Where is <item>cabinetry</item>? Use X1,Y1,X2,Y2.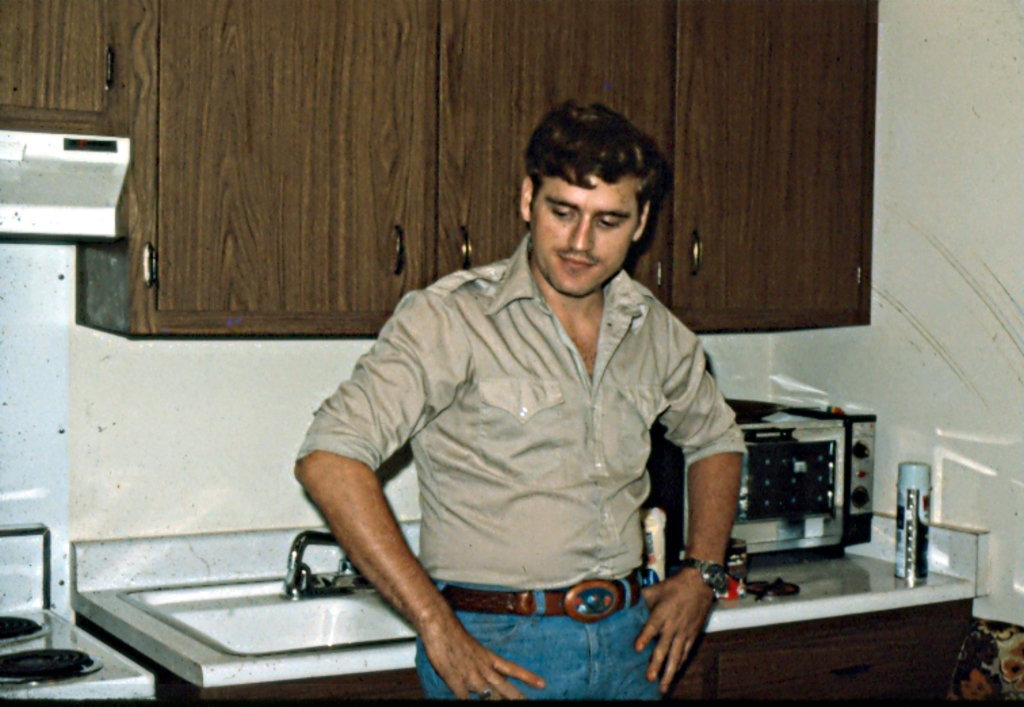
74,546,977,706.
